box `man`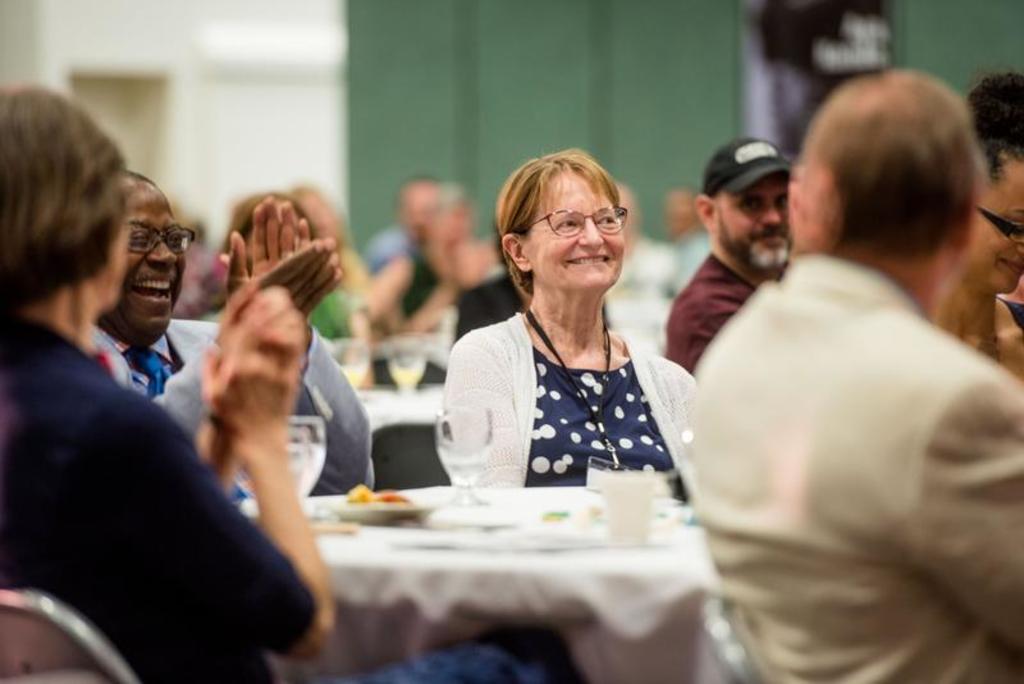
region(692, 64, 1023, 683)
